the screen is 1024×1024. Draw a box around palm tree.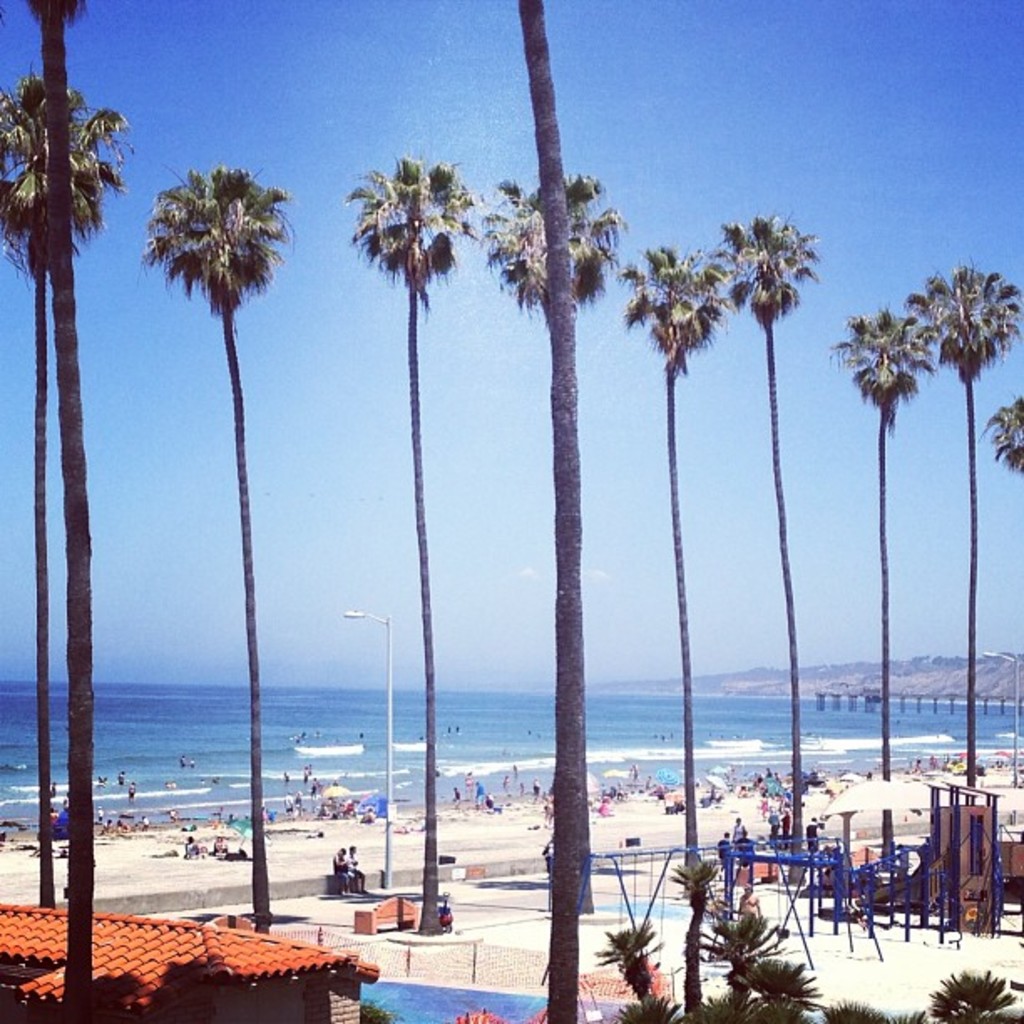
box(724, 216, 805, 847).
